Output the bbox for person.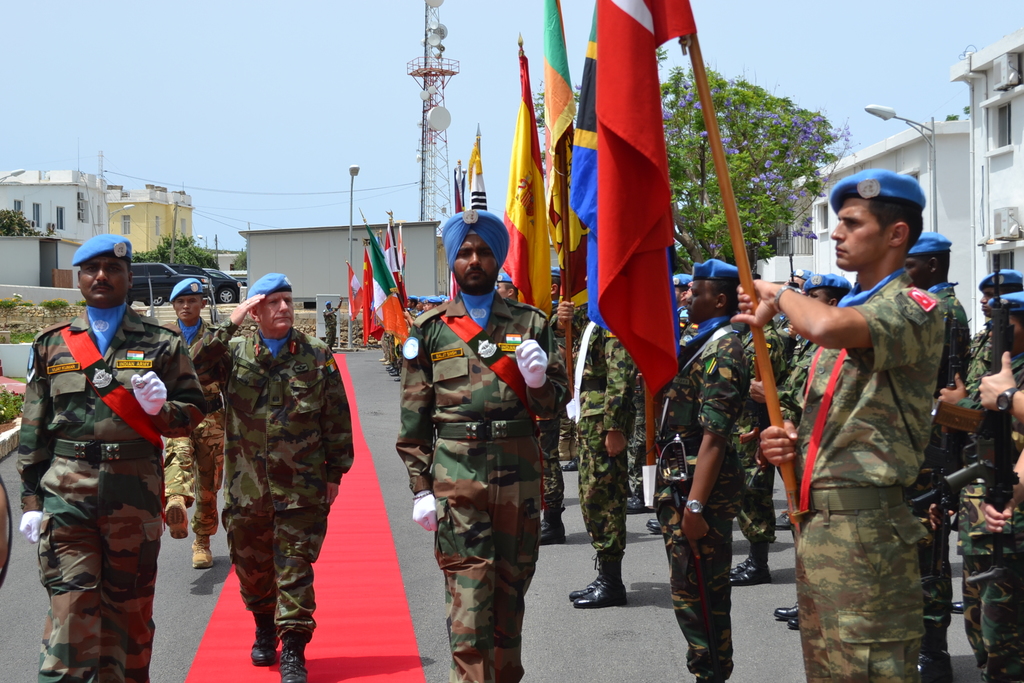
region(12, 231, 204, 682).
